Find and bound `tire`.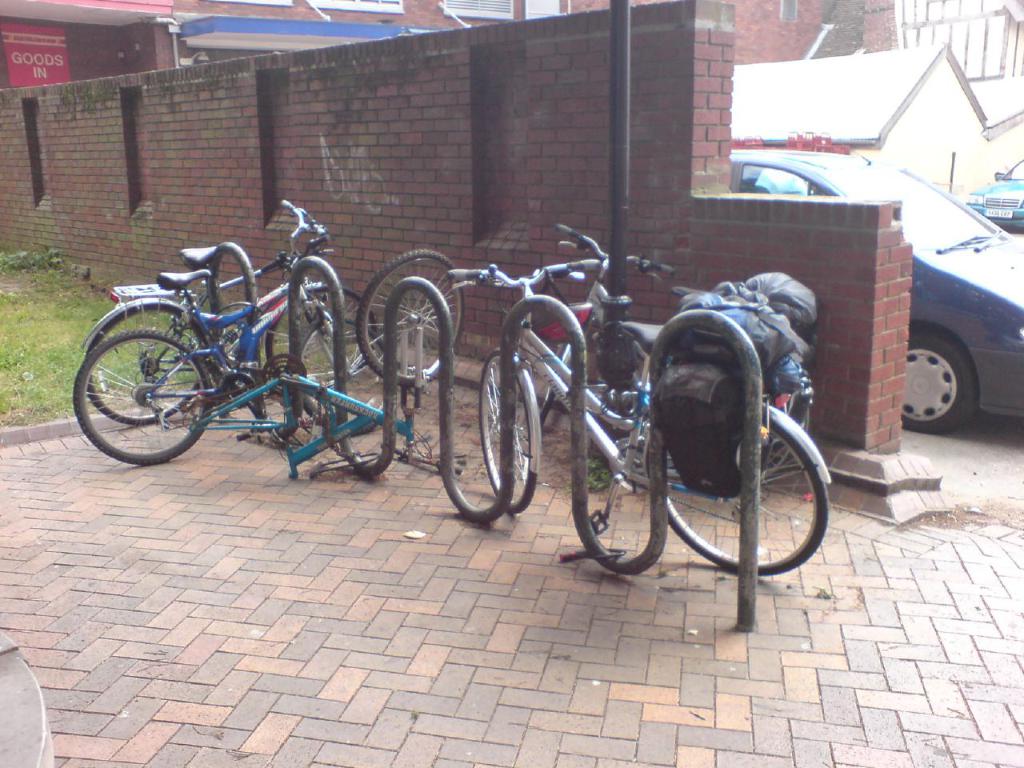
Bound: rect(902, 328, 978, 434).
